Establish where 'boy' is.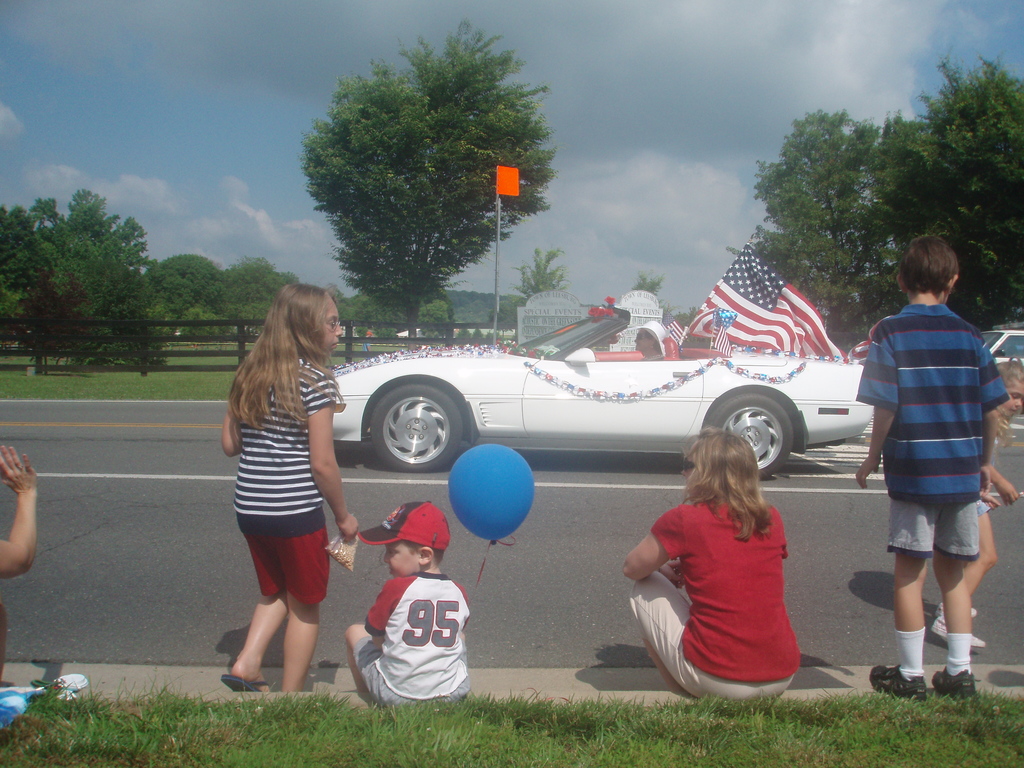
Established at 847,230,1012,708.
